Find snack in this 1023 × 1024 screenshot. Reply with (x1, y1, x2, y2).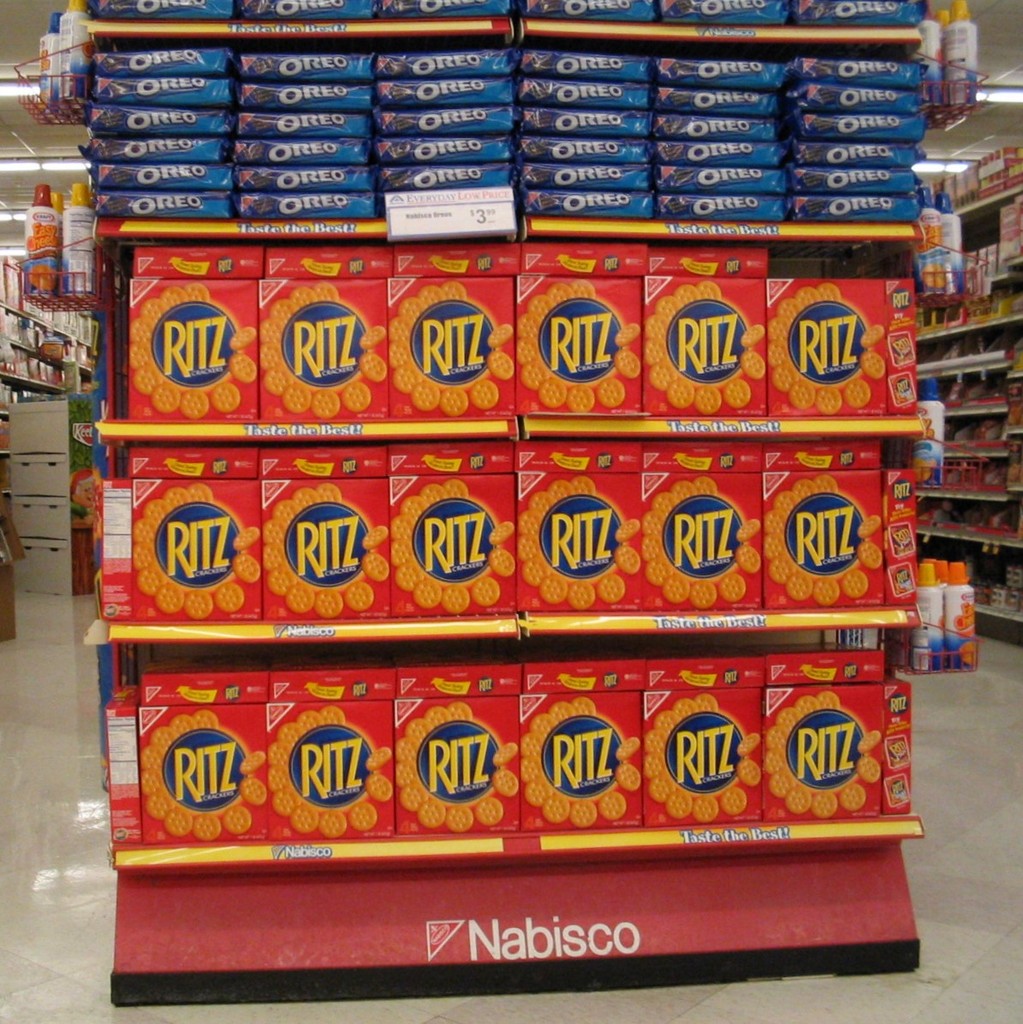
(232, 555, 260, 583).
